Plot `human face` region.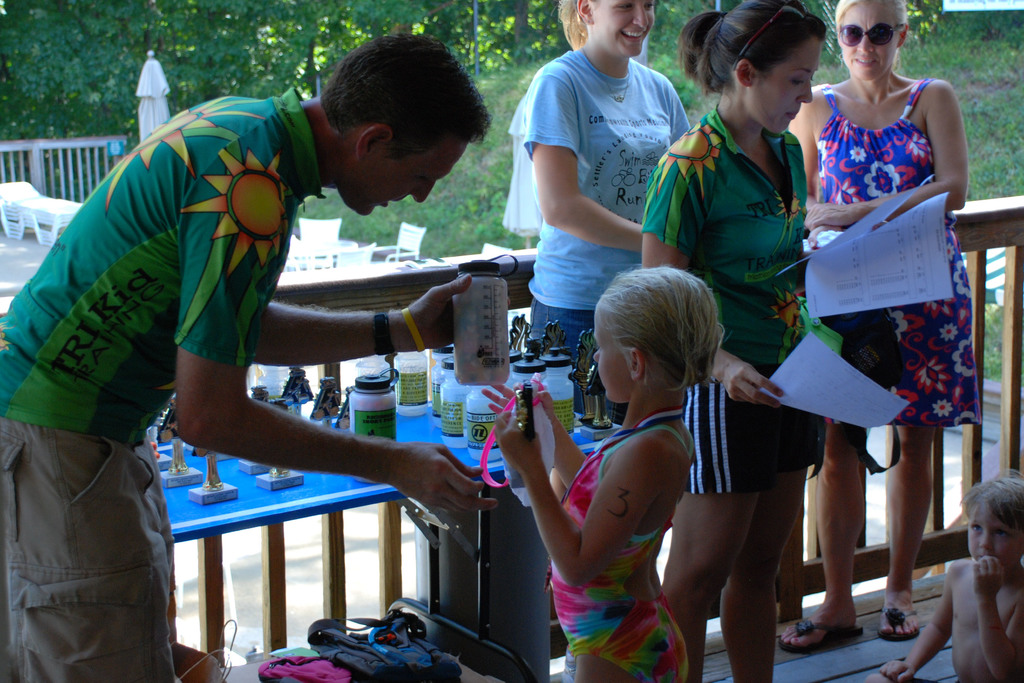
Plotted at BBox(593, 312, 628, 400).
